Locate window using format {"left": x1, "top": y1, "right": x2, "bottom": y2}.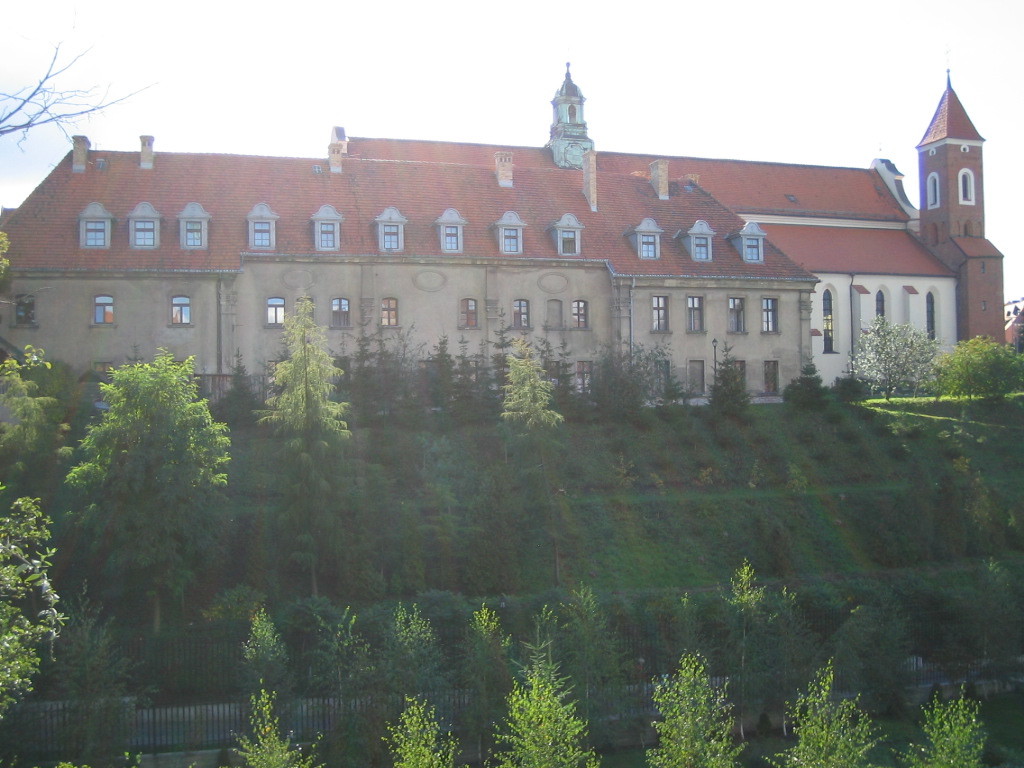
{"left": 378, "top": 296, "right": 402, "bottom": 326}.
